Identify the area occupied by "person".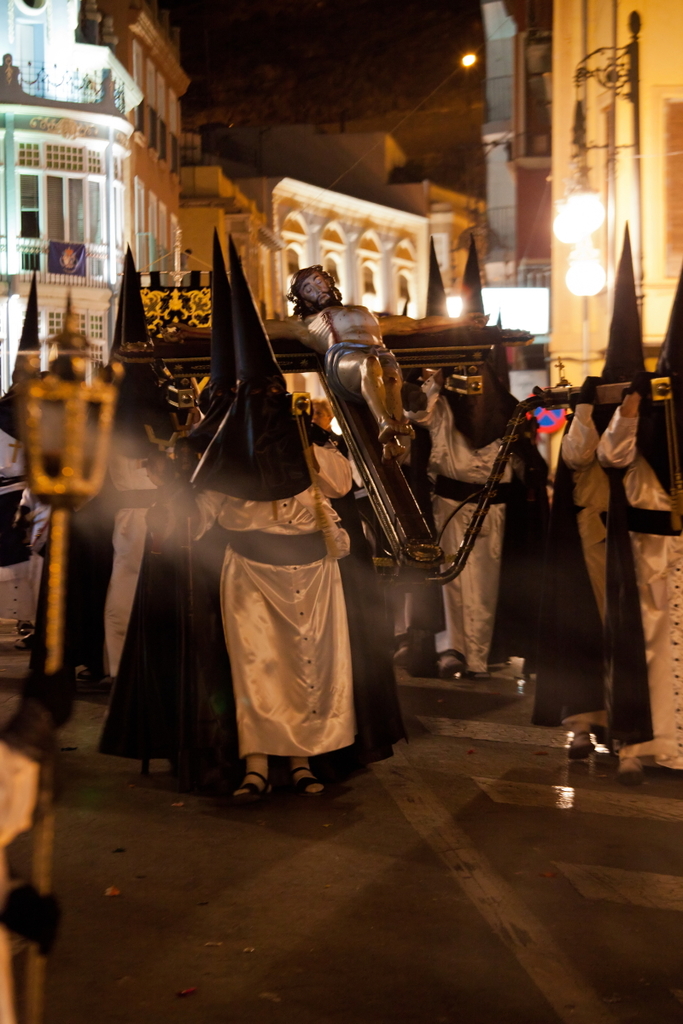
Area: (593,264,682,773).
